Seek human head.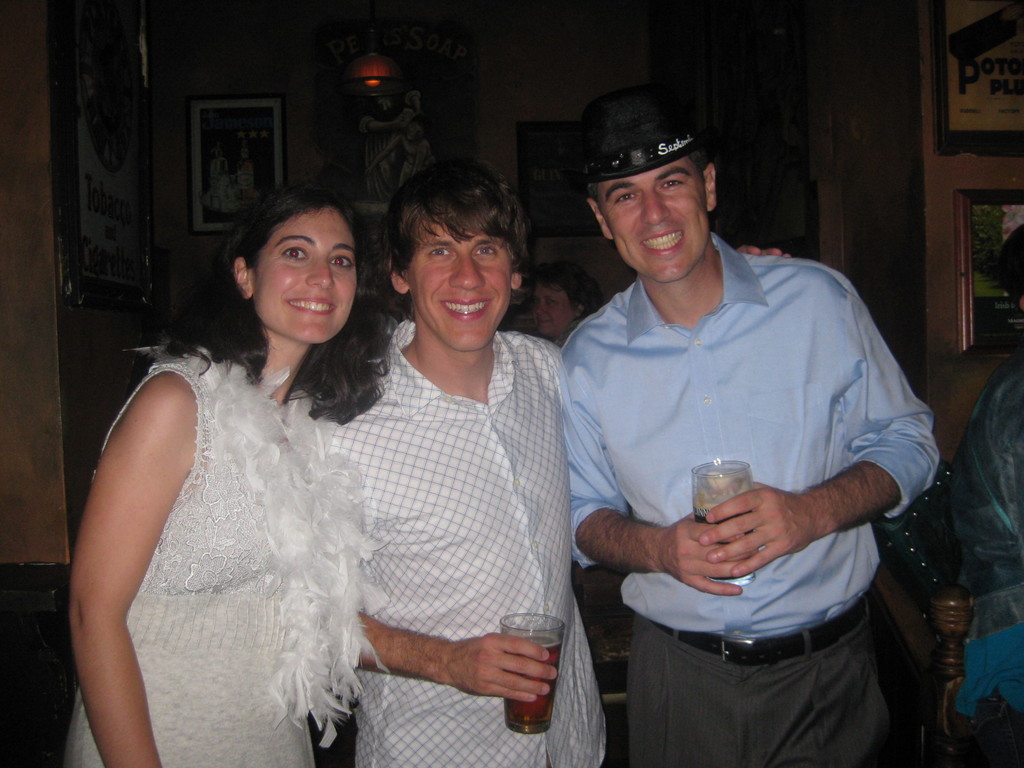
218:172:371:335.
